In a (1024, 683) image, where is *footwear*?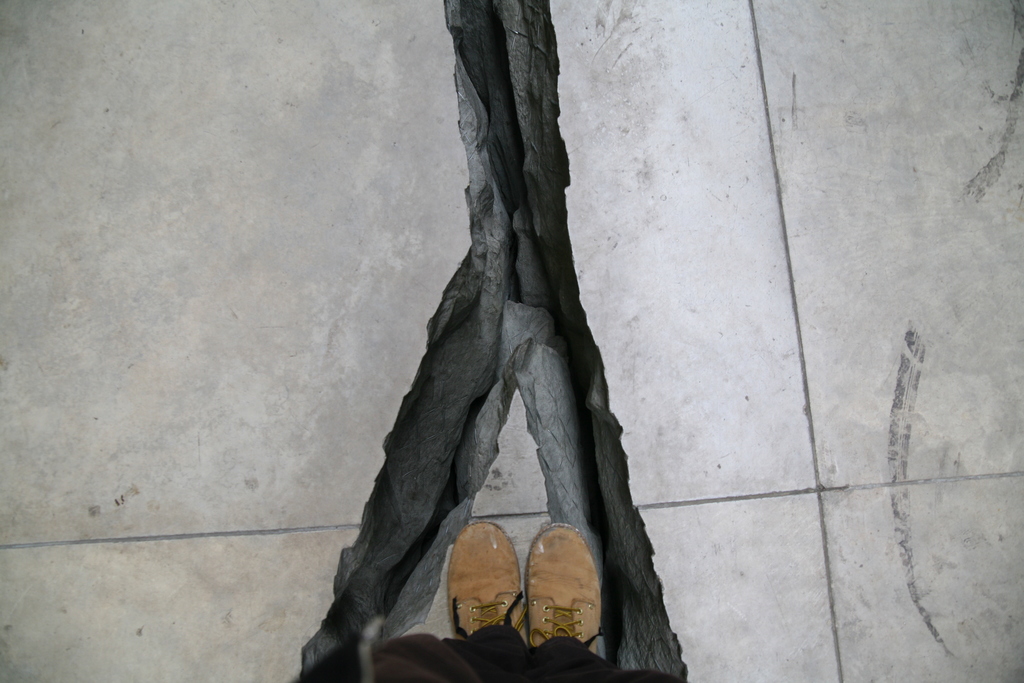
BBox(447, 518, 529, 638).
